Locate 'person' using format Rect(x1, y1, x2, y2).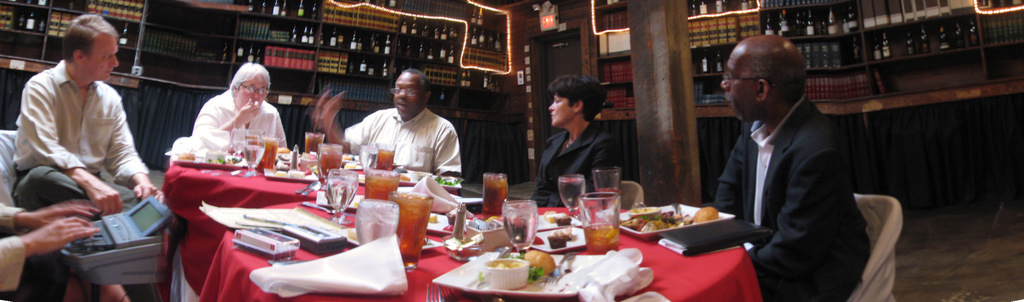
Rect(527, 77, 619, 202).
